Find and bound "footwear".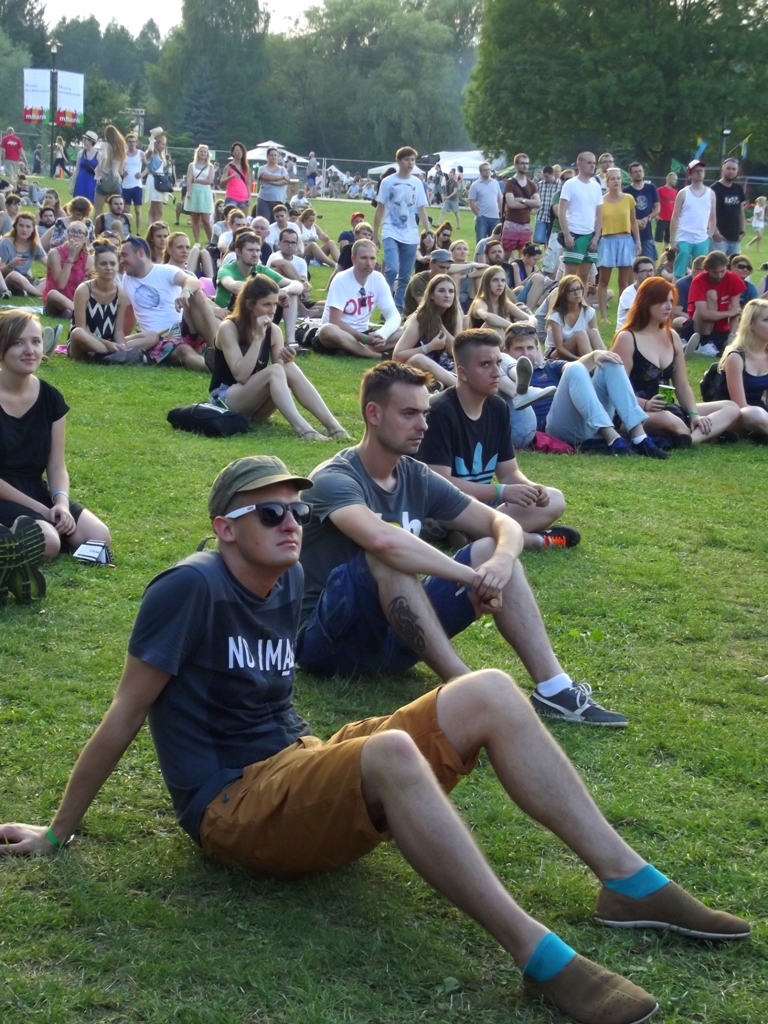
Bound: bbox=[54, 321, 66, 357].
